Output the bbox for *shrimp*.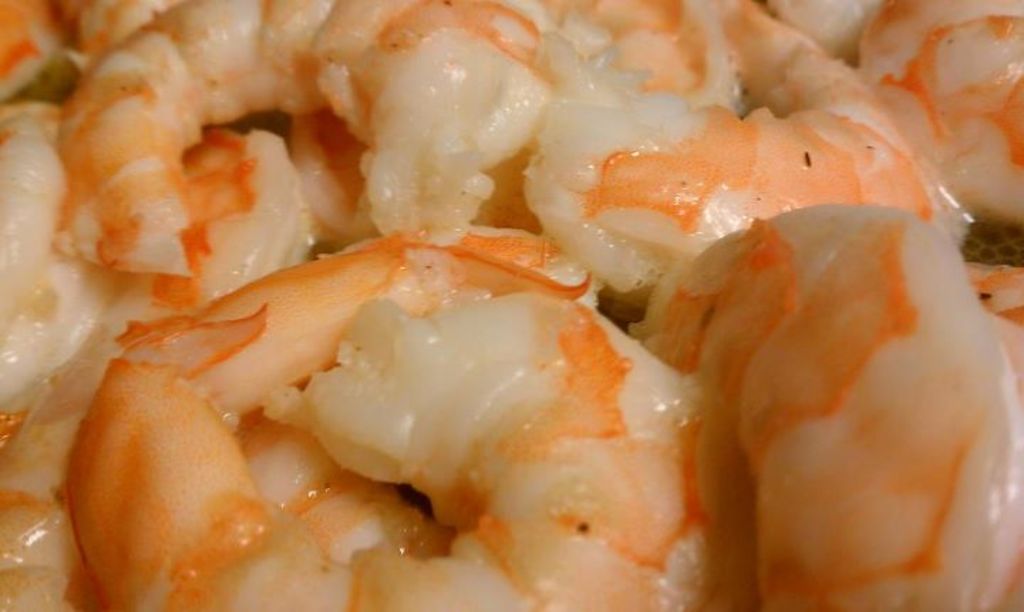
55/0/546/282.
